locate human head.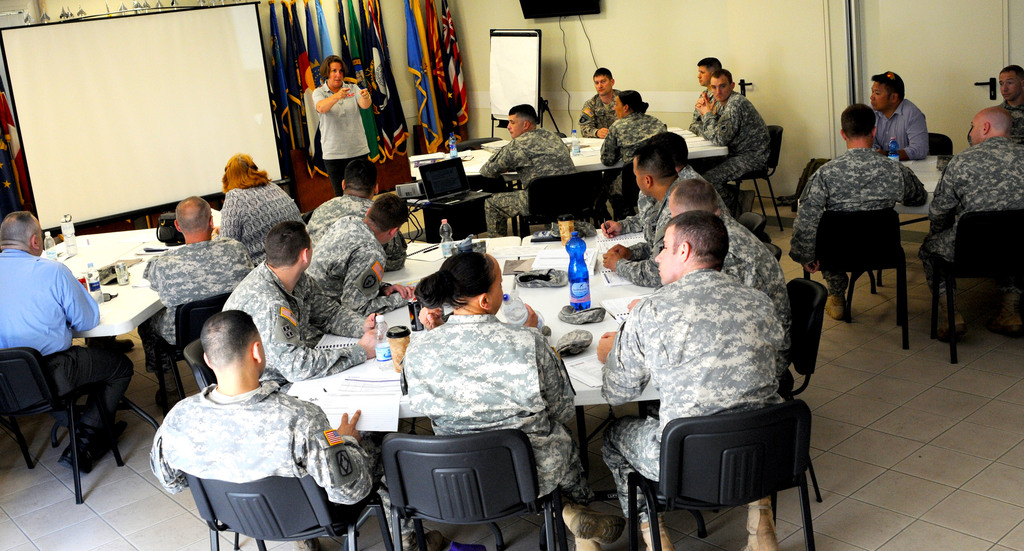
Bounding box: (left=339, top=158, right=379, bottom=199).
